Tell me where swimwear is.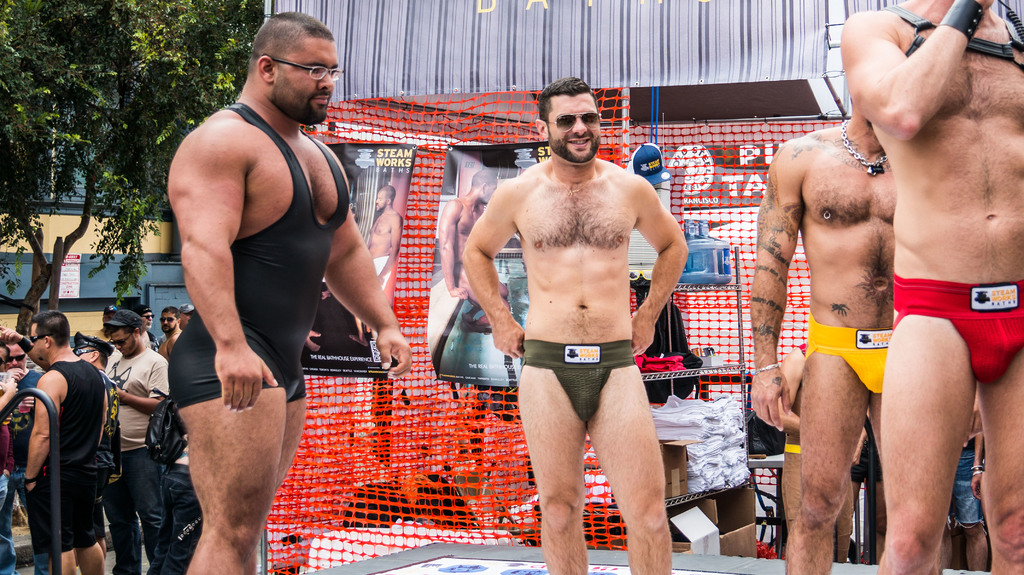
swimwear is at <bbox>521, 335, 633, 426</bbox>.
